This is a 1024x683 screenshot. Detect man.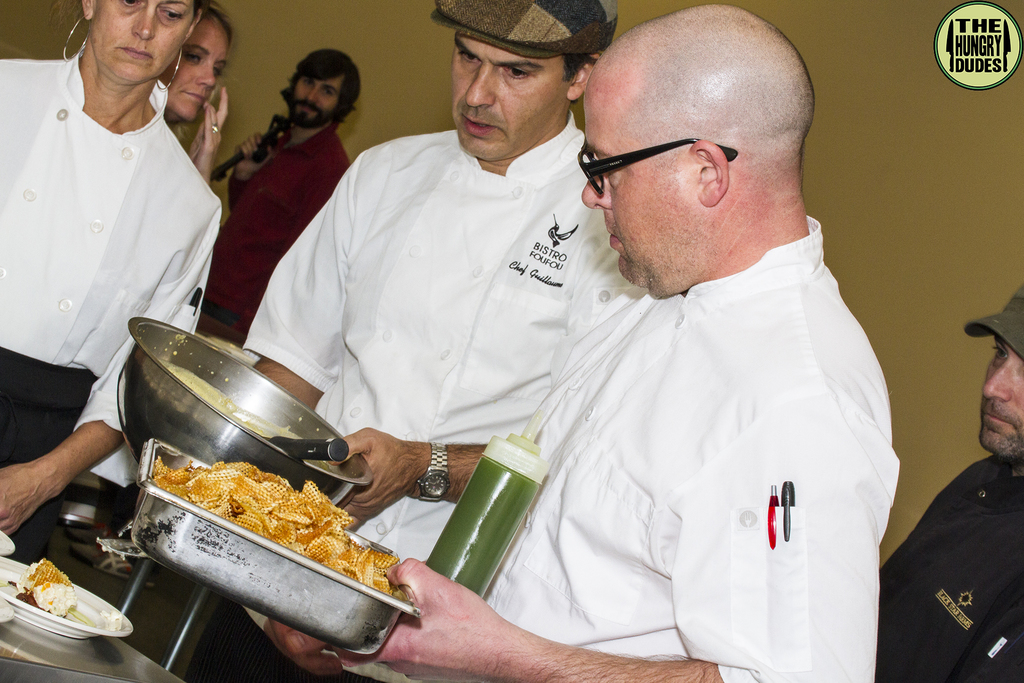
x1=879, y1=289, x2=1023, y2=682.
